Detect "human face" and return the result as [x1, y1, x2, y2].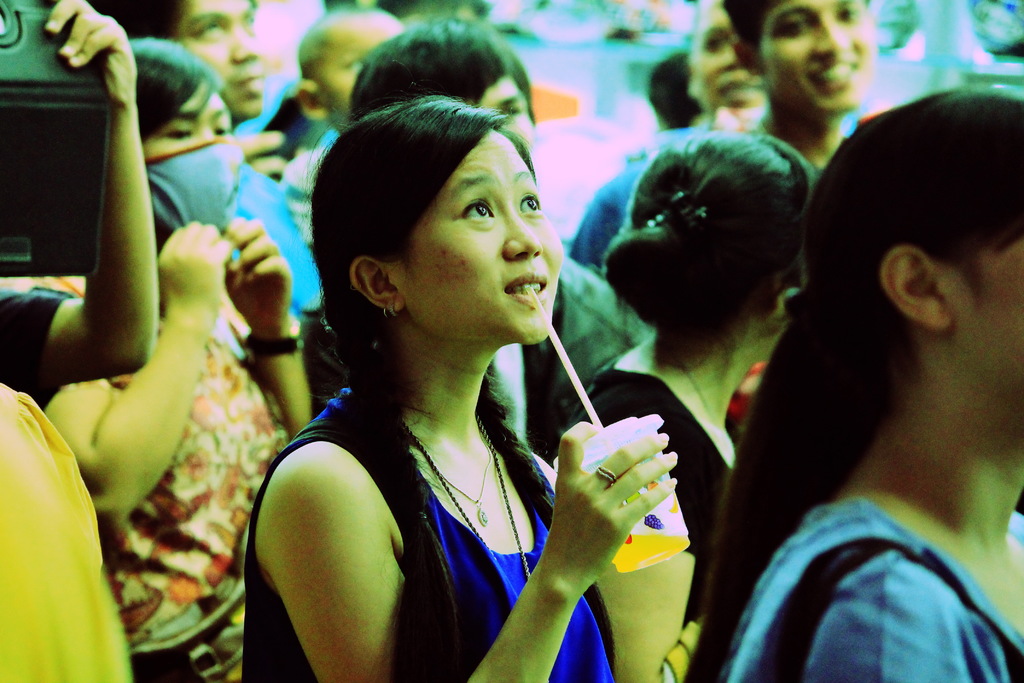
[180, 0, 254, 108].
